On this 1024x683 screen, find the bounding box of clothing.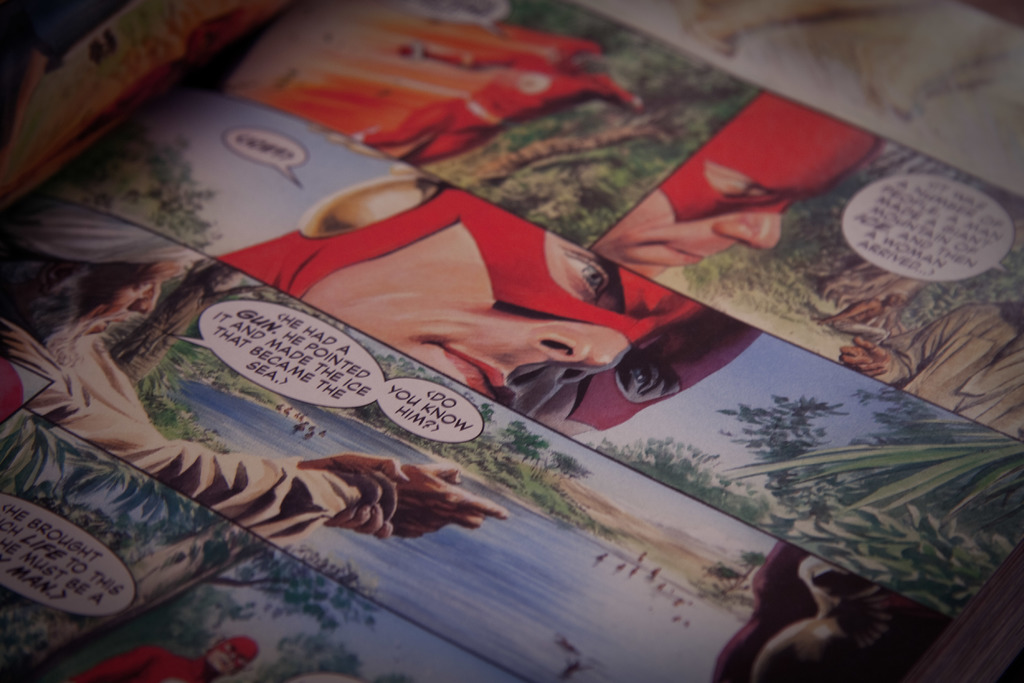
Bounding box: select_region(869, 299, 1023, 444).
